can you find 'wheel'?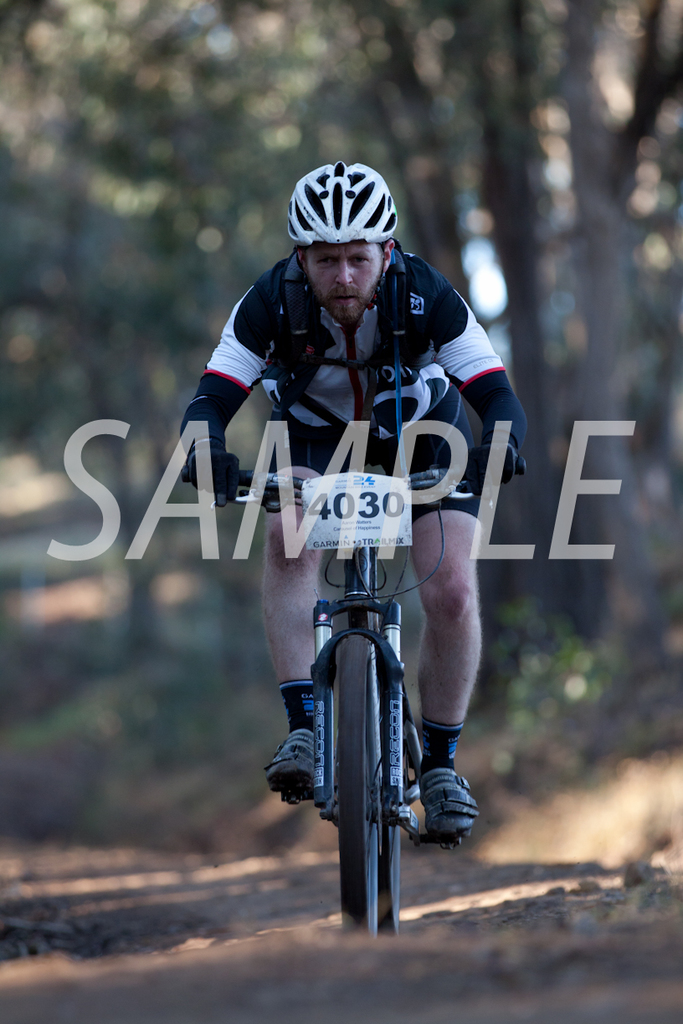
Yes, bounding box: left=318, top=629, right=384, bottom=941.
